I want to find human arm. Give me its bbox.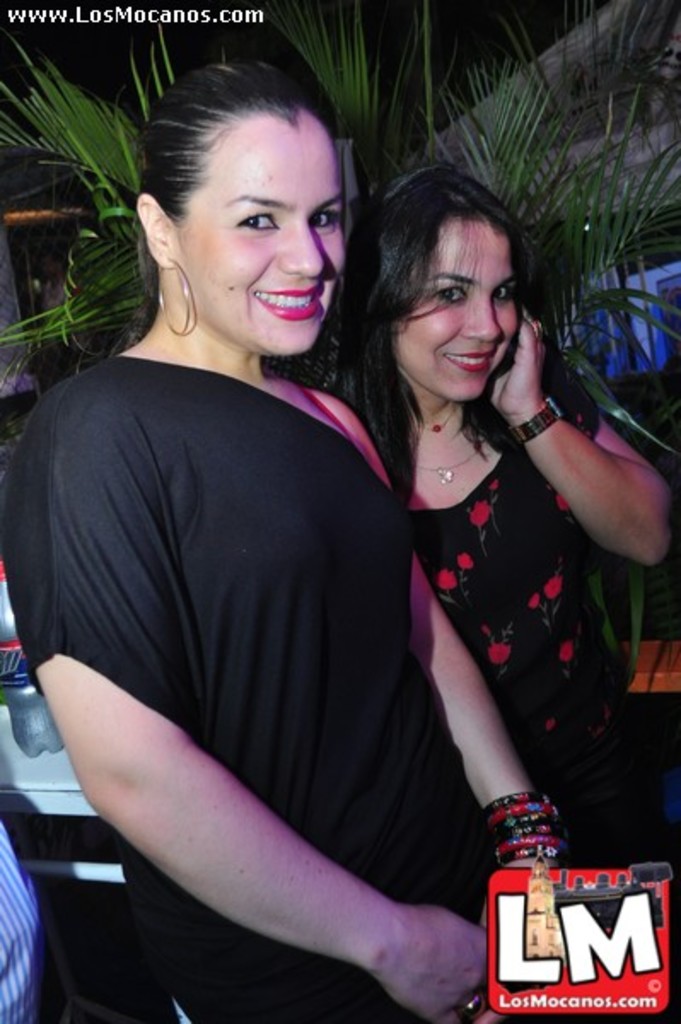
region(515, 355, 662, 568).
